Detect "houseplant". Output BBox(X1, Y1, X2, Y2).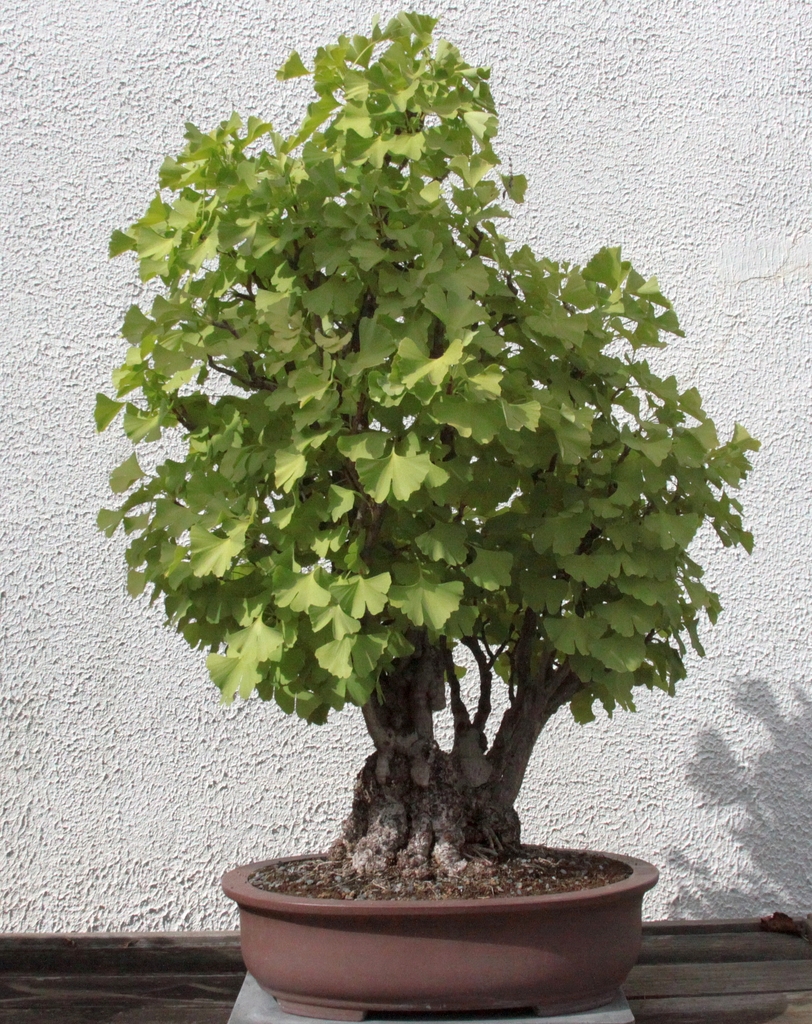
BBox(80, 4, 768, 1023).
